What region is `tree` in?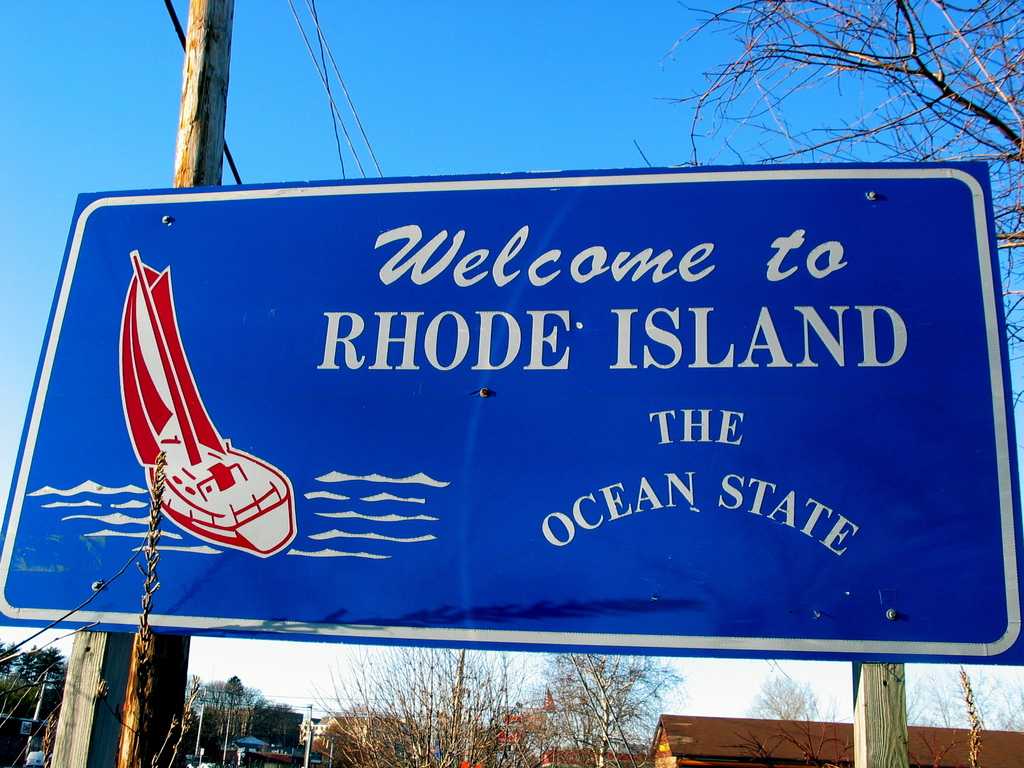
box=[0, 683, 44, 755].
